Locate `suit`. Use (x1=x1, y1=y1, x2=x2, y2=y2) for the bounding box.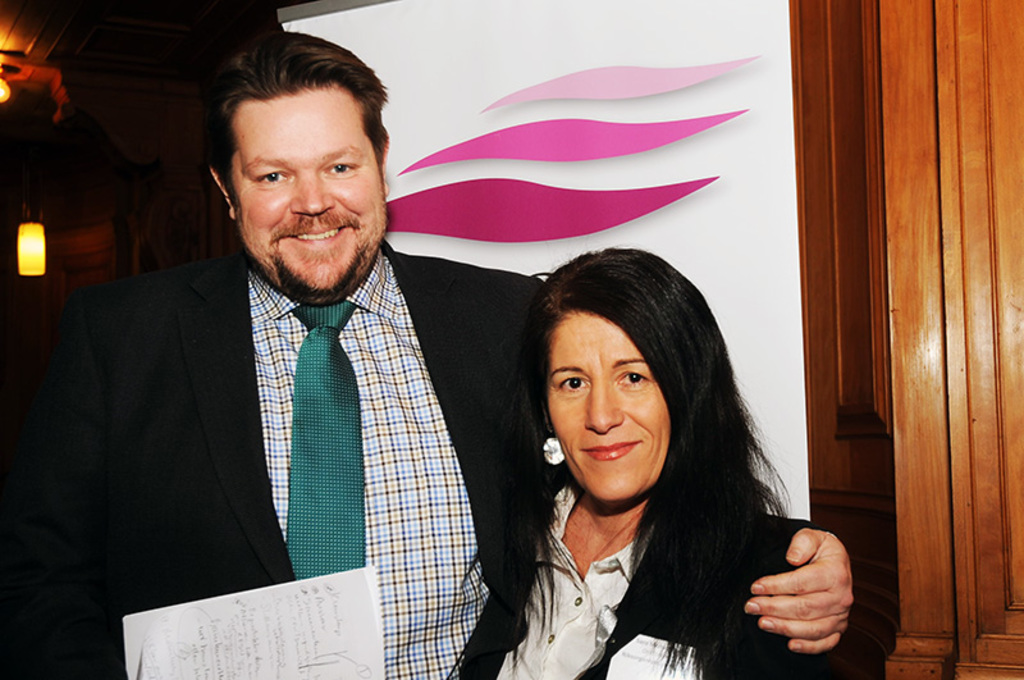
(x1=456, y1=488, x2=833, y2=679).
